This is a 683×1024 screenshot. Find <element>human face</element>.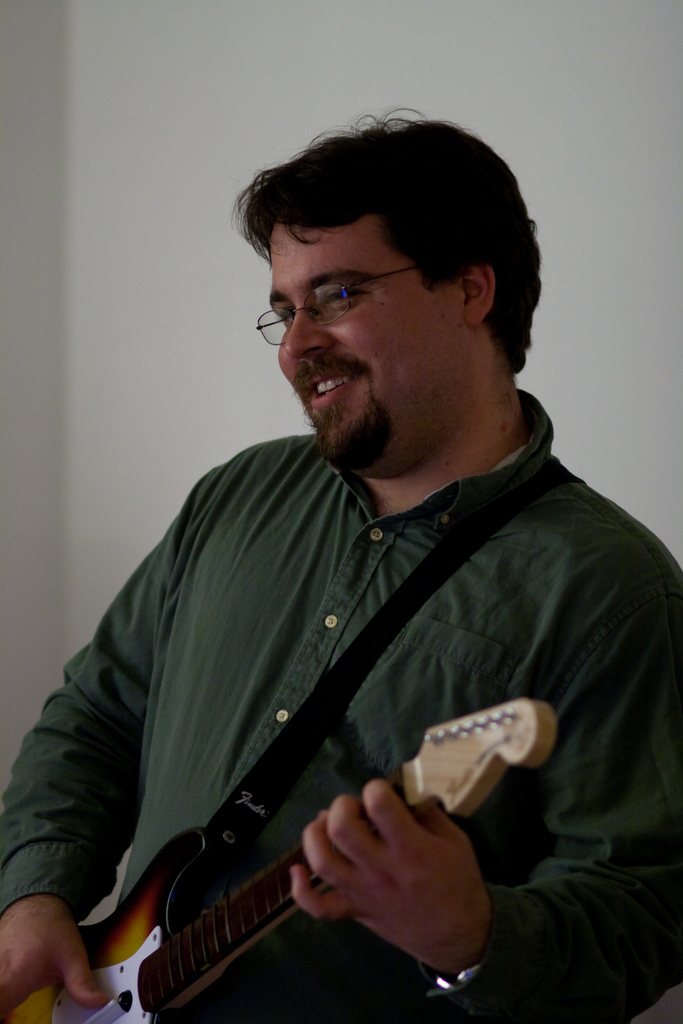
Bounding box: box(277, 223, 466, 479).
